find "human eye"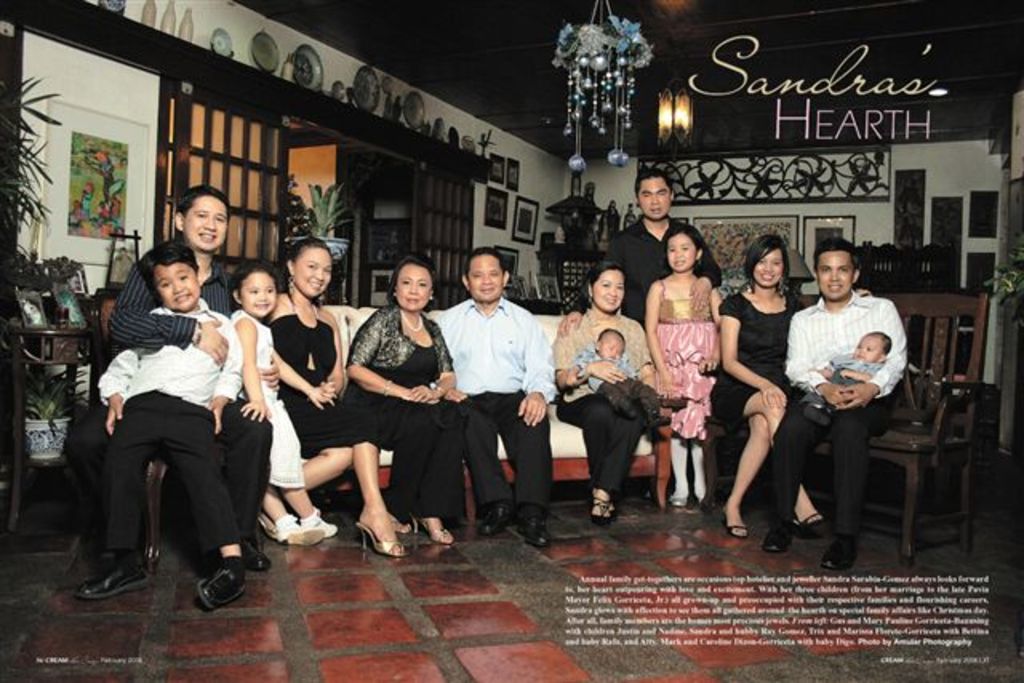
x1=771, y1=259, x2=782, y2=266
